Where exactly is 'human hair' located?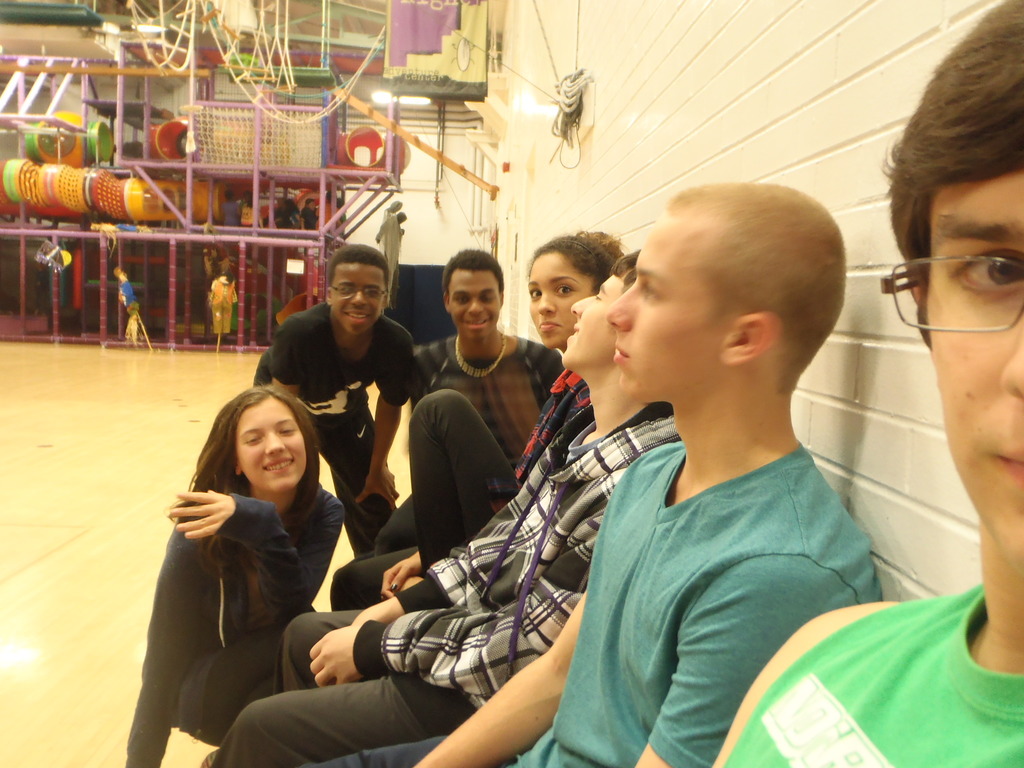
Its bounding box is locate(605, 244, 643, 284).
